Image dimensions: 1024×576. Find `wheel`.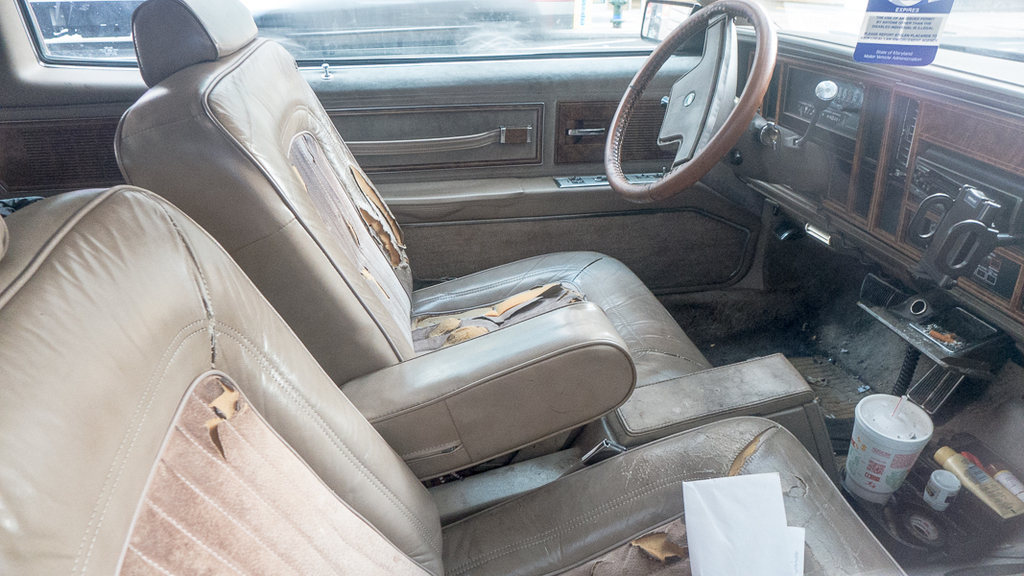
(left=605, top=0, right=783, bottom=209).
